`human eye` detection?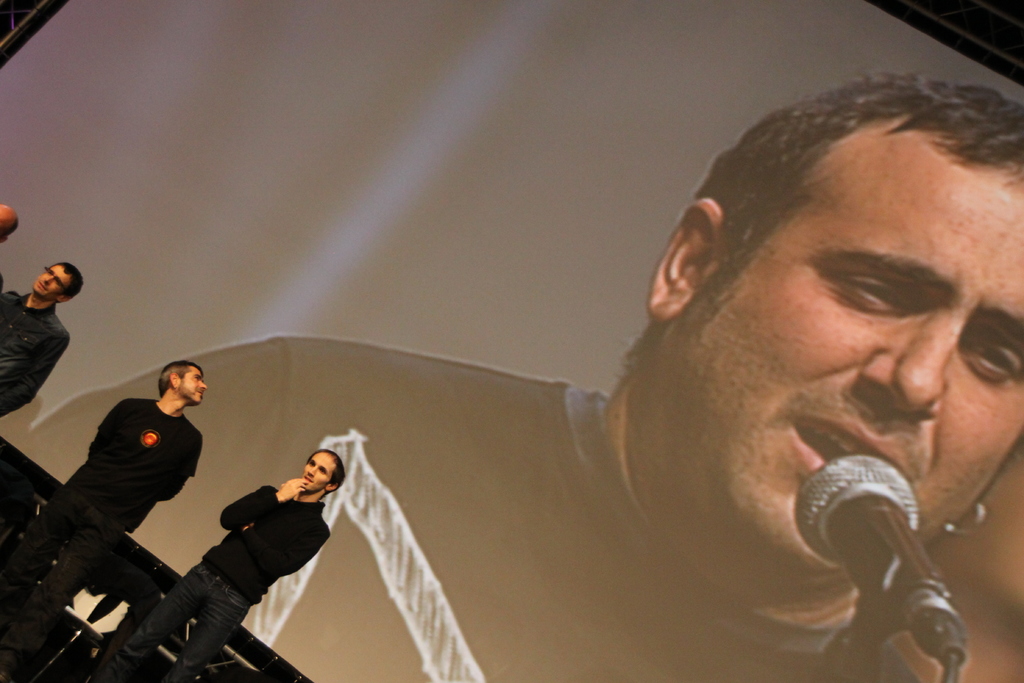
963 327 1023 384
